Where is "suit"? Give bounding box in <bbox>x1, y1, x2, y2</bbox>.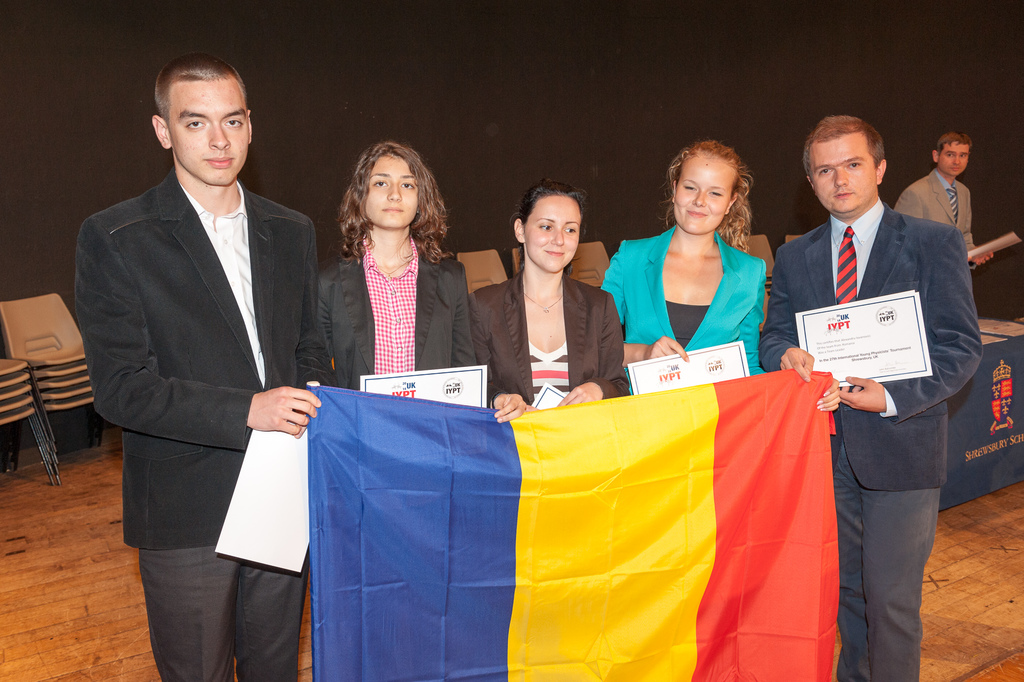
<bbox>68, 166, 343, 681</bbox>.
